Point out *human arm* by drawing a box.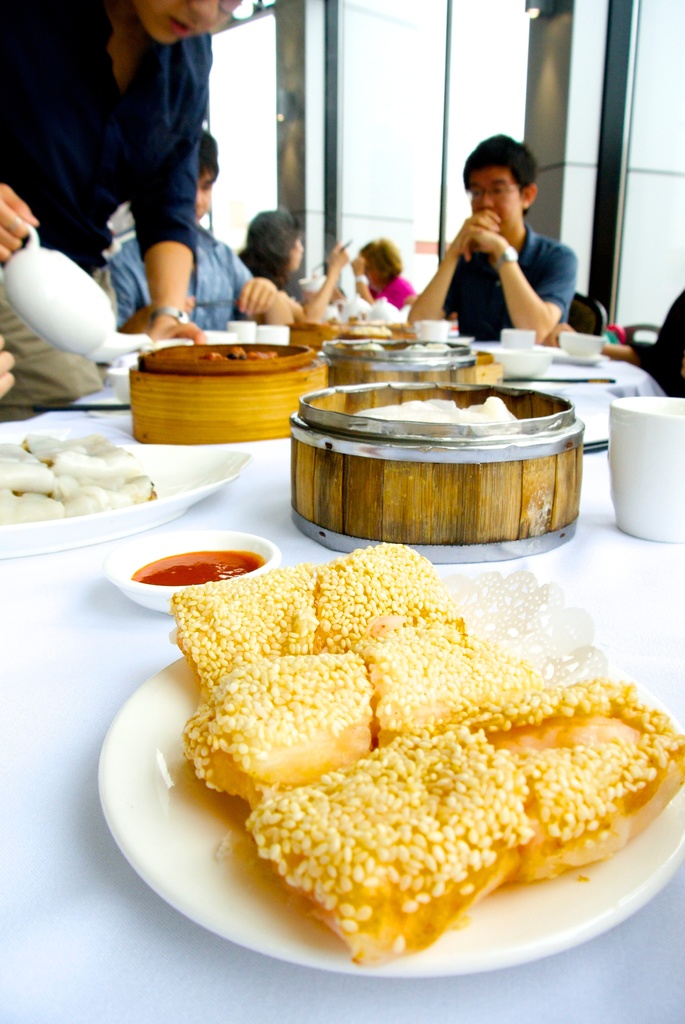
bbox(277, 239, 349, 323).
